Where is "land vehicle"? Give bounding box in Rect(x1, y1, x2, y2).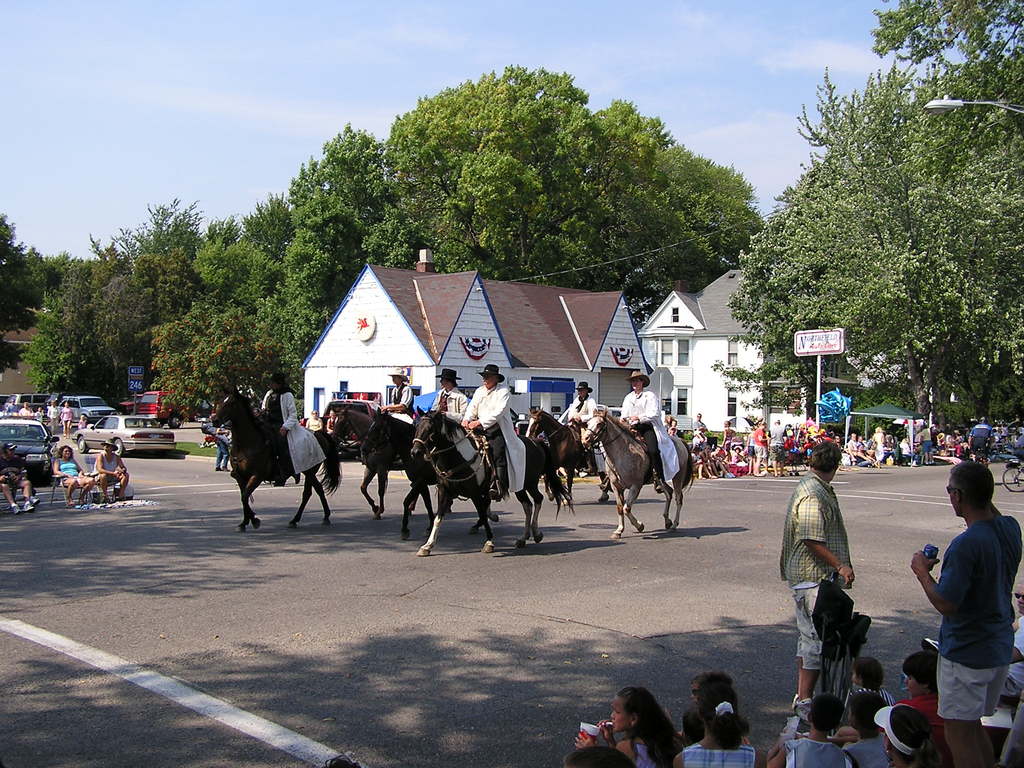
Rect(301, 399, 381, 461).
